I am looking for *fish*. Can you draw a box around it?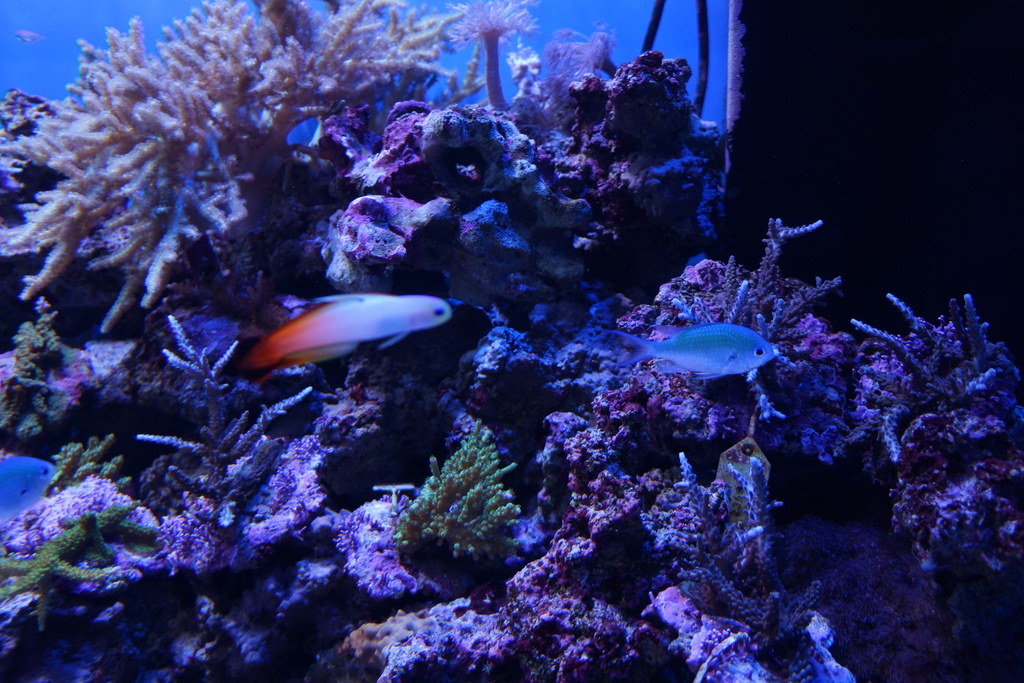
Sure, the bounding box is [601,318,781,383].
